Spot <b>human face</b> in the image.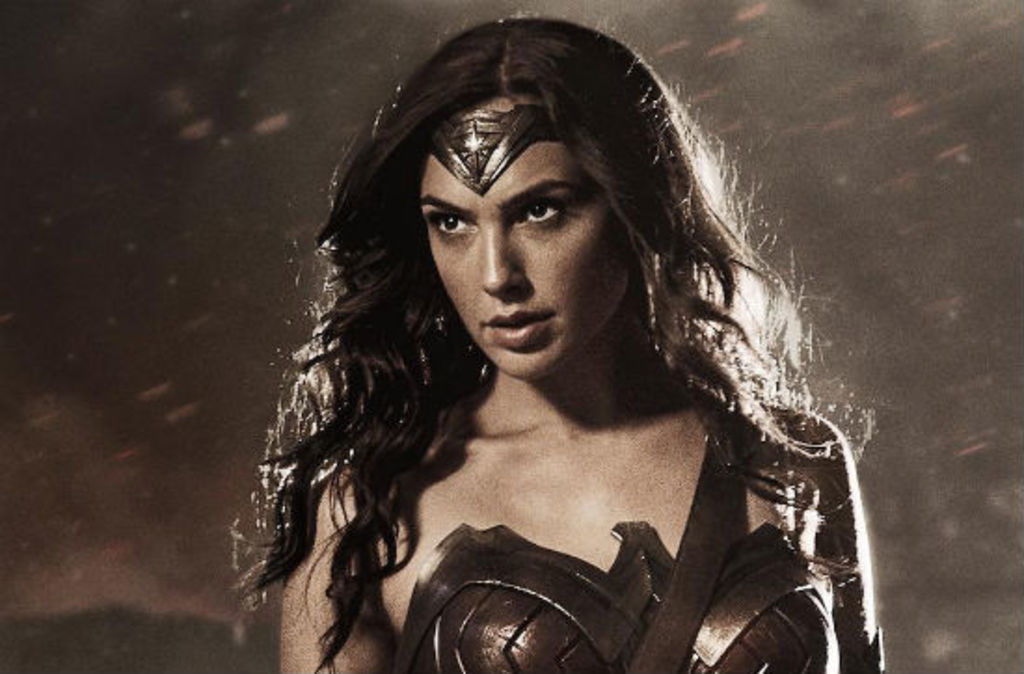
<b>human face</b> found at [417, 97, 629, 382].
